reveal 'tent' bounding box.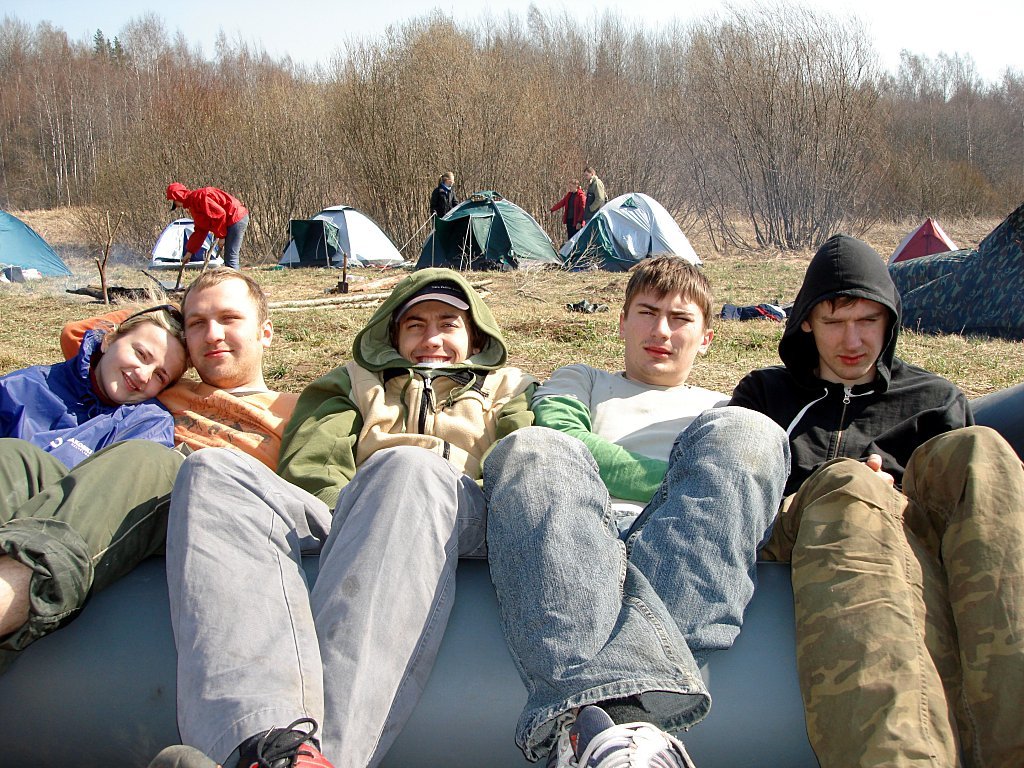
Revealed: BBox(891, 210, 949, 271).
